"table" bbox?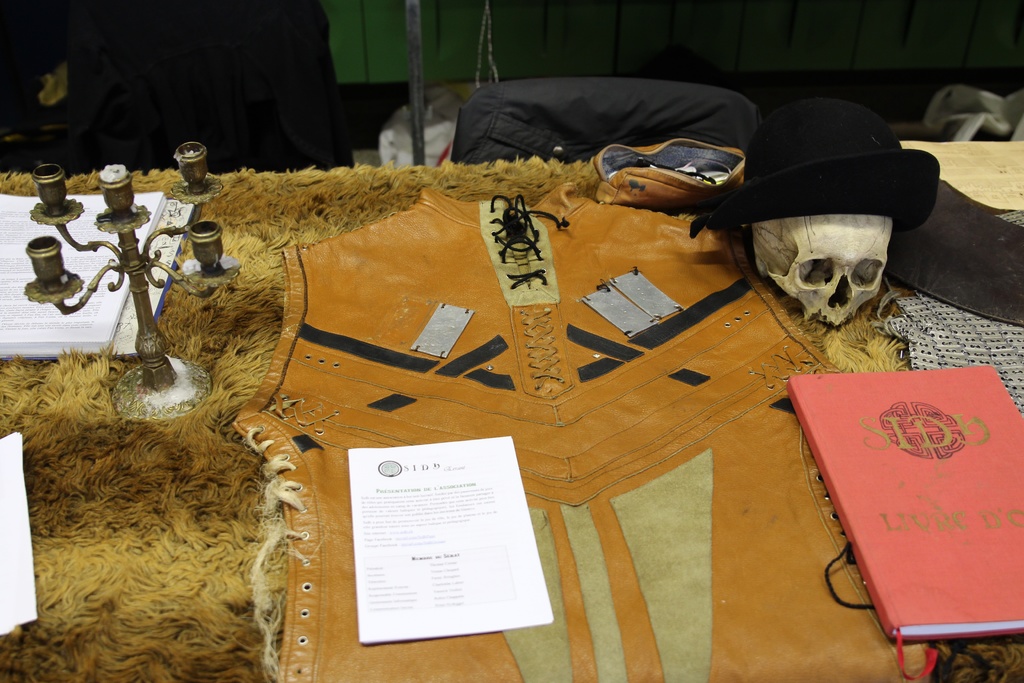
select_region(52, 133, 984, 657)
